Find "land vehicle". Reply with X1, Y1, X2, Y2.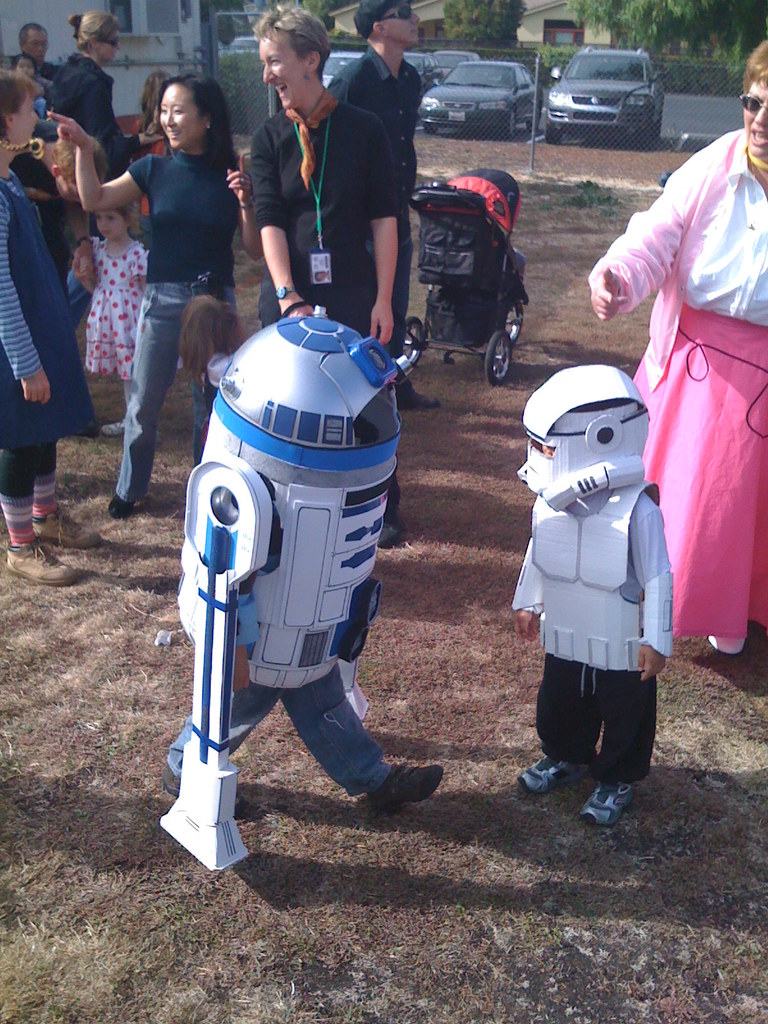
403, 166, 532, 385.
